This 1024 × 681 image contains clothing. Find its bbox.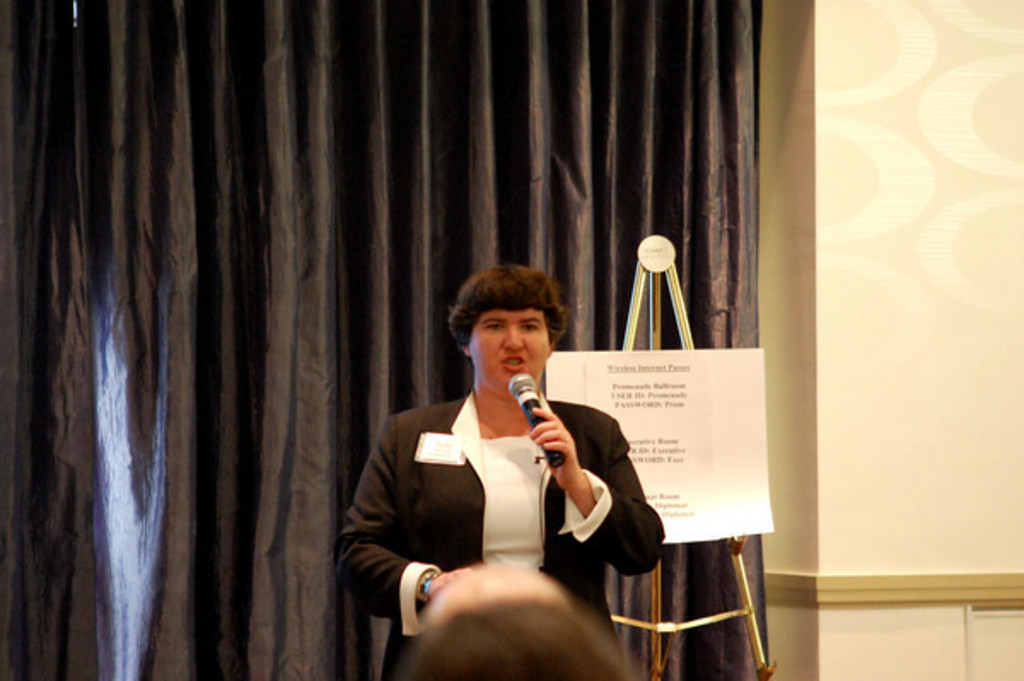
region(329, 389, 666, 679).
